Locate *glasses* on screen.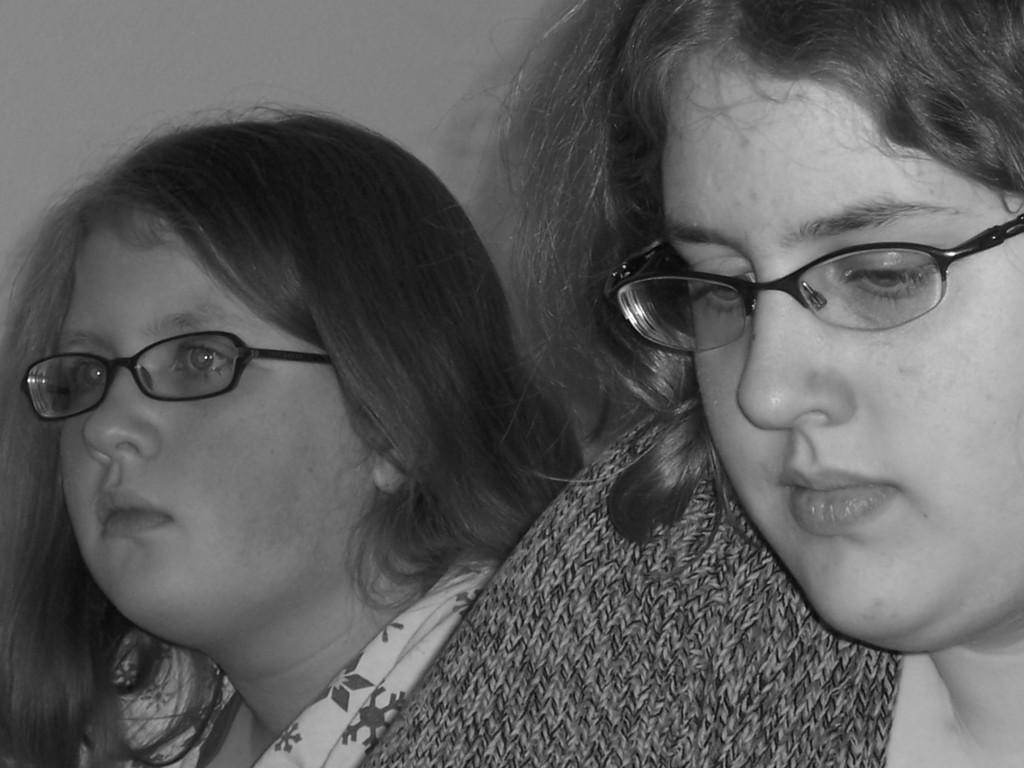
On screen at <bbox>598, 211, 1023, 359</bbox>.
